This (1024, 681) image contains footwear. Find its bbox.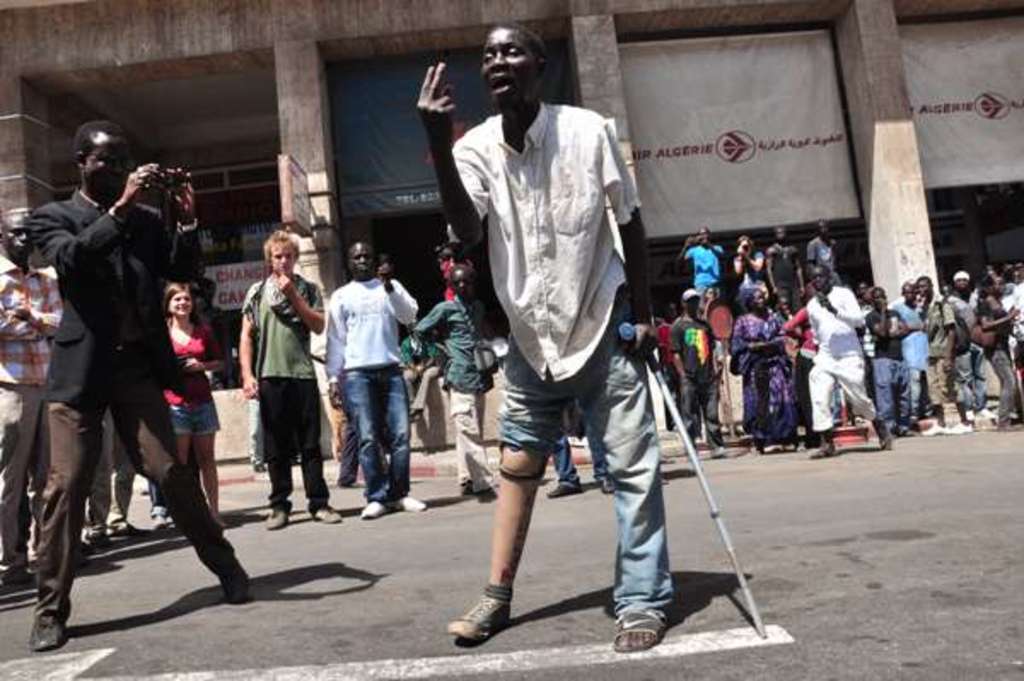
(left=362, top=497, right=389, bottom=519).
